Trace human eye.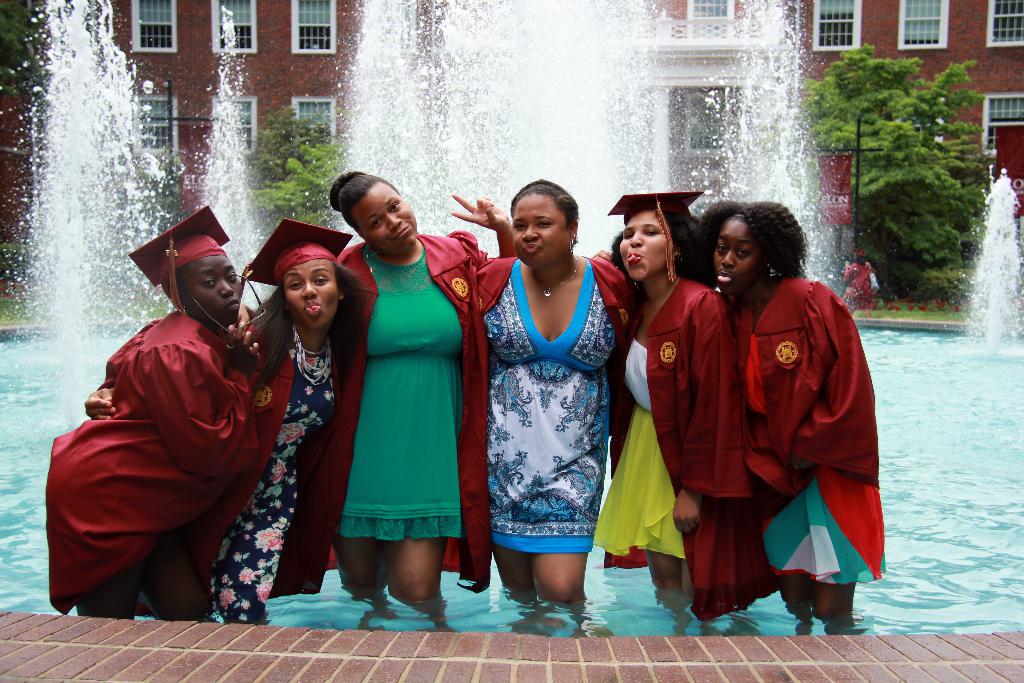
Traced to crop(370, 218, 383, 231).
